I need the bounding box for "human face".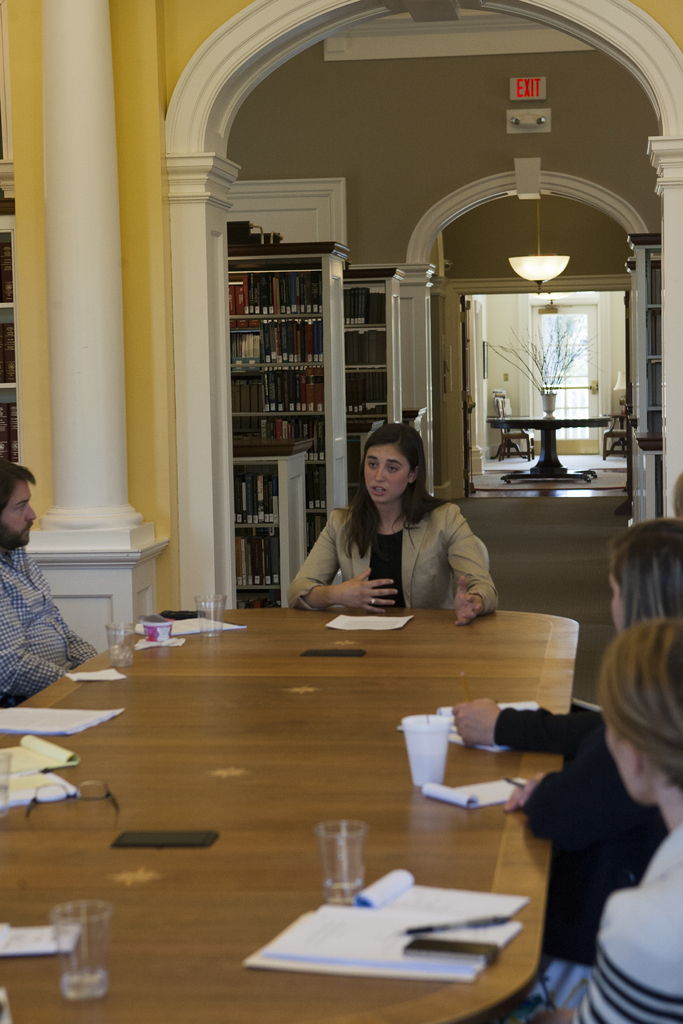
Here it is: detection(0, 480, 38, 554).
